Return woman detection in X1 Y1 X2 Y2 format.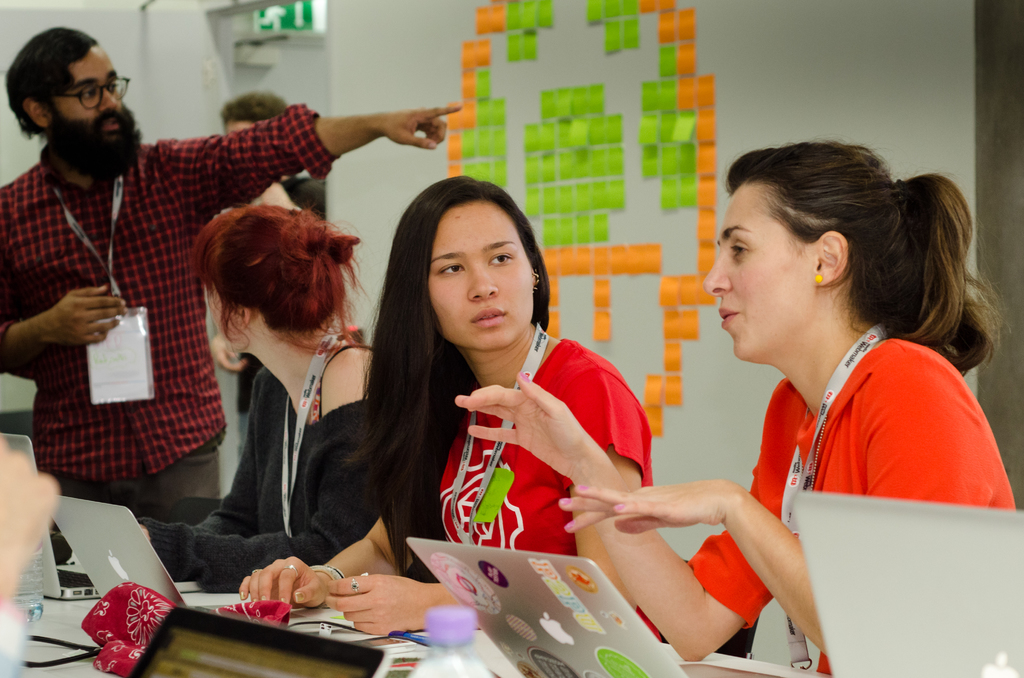
236 176 653 642.
